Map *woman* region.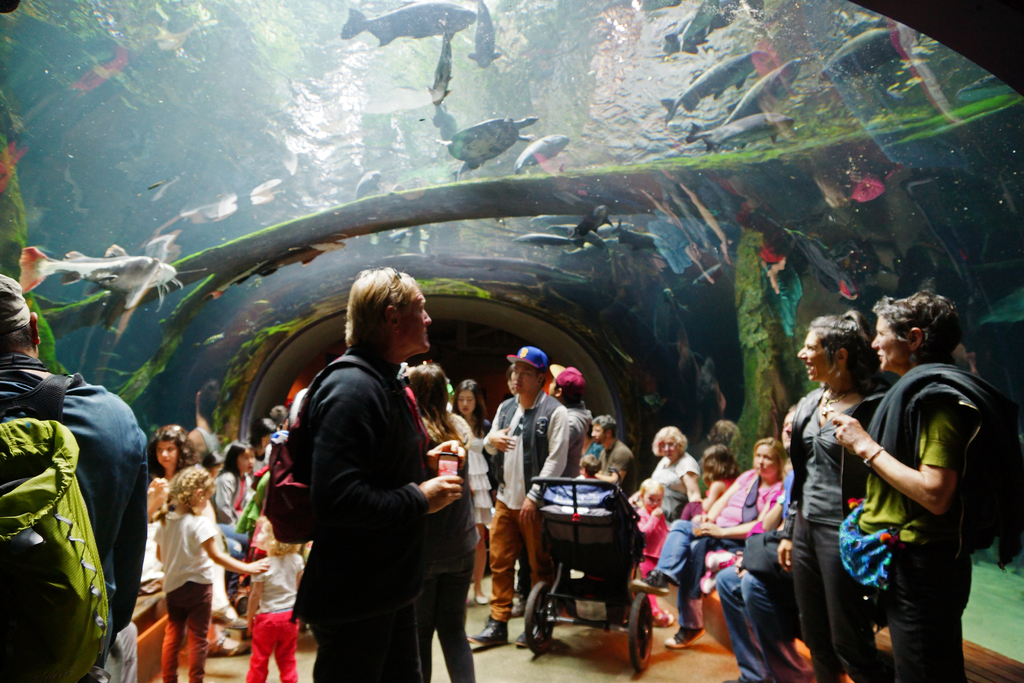
Mapped to region(626, 424, 703, 523).
